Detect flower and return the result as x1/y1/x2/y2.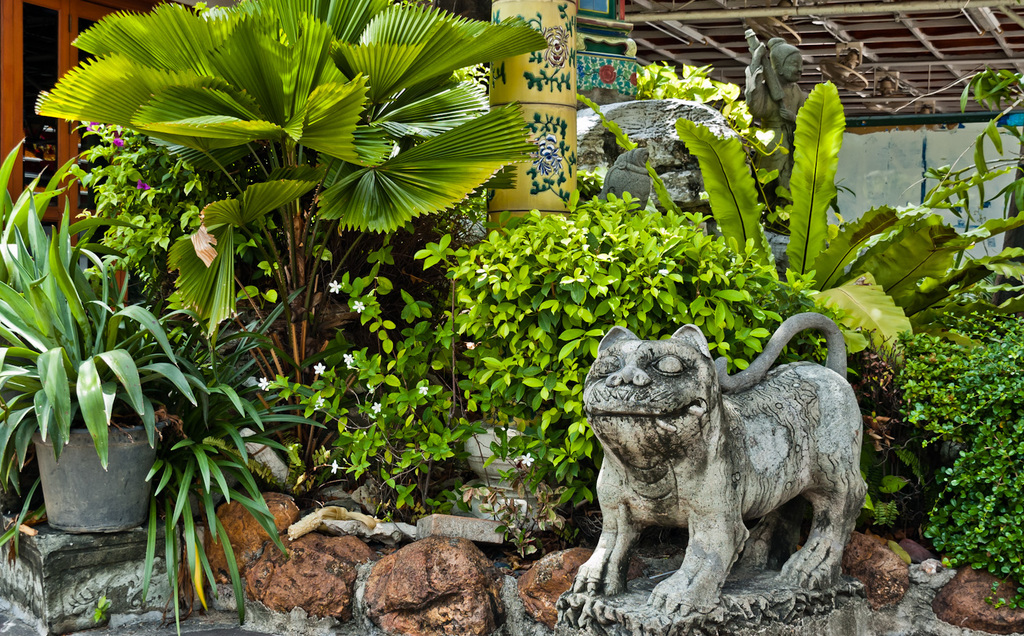
312/362/326/373.
